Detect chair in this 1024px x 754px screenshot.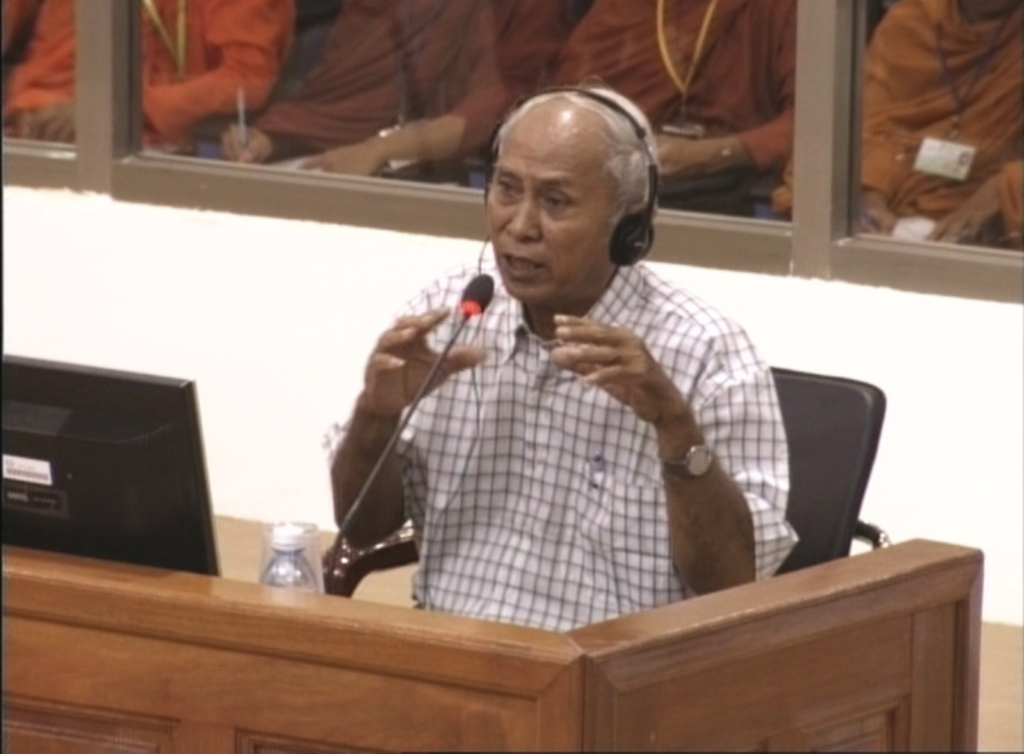
Detection: (left=205, top=24, right=488, bottom=192).
